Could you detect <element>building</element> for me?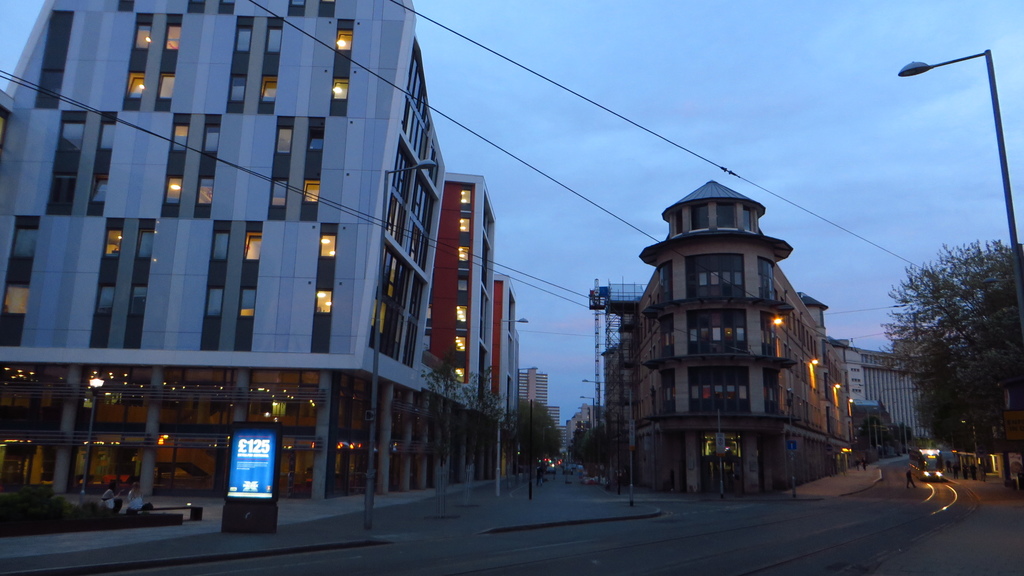
Detection result: Rect(593, 142, 865, 511).
